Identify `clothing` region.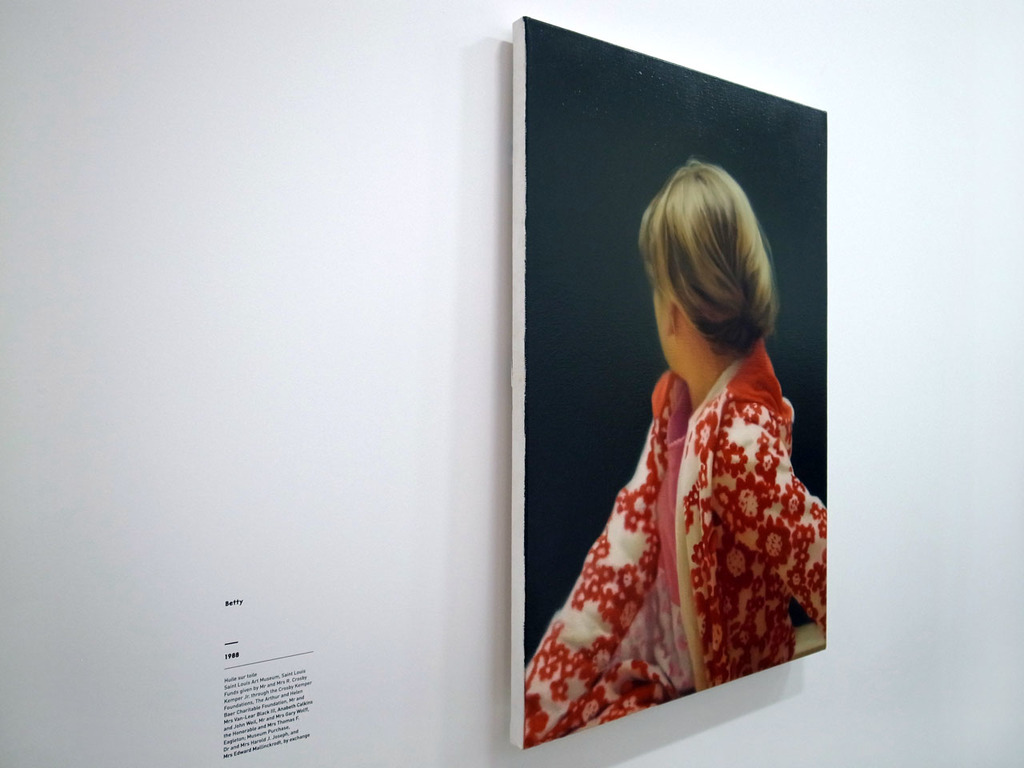
Region: {"left": 521, "top": 309, "right": 826, "bottom": 738}.
